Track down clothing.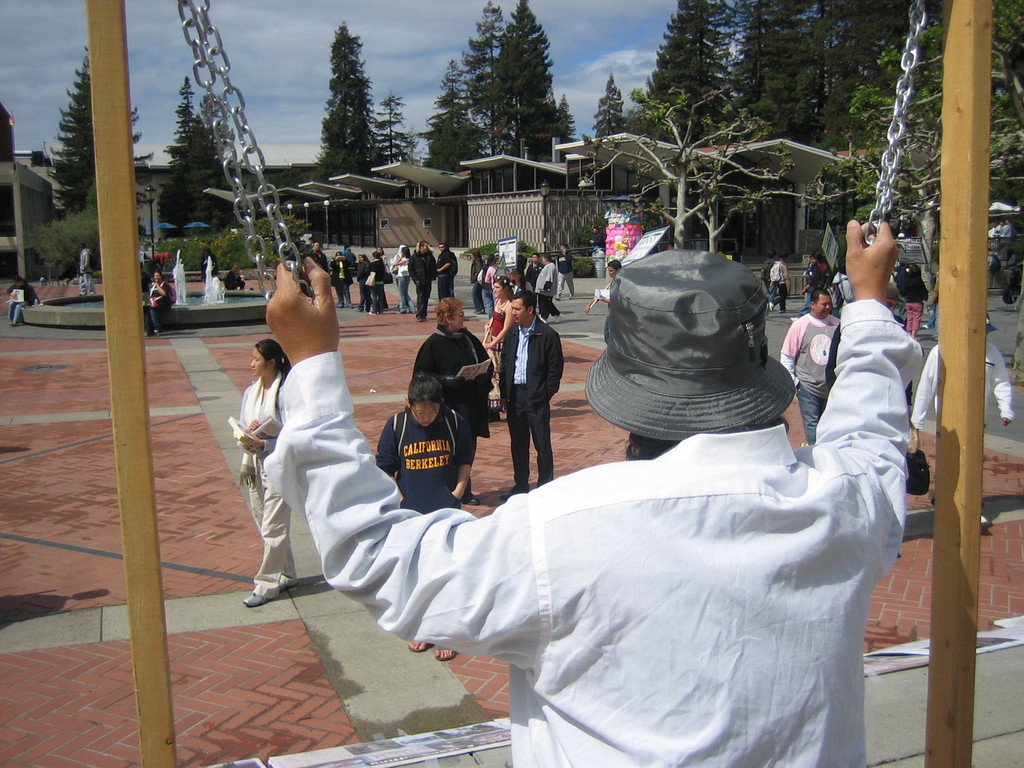
Tracked to <bbox>988, 248, 1004, 268</bbox>.
